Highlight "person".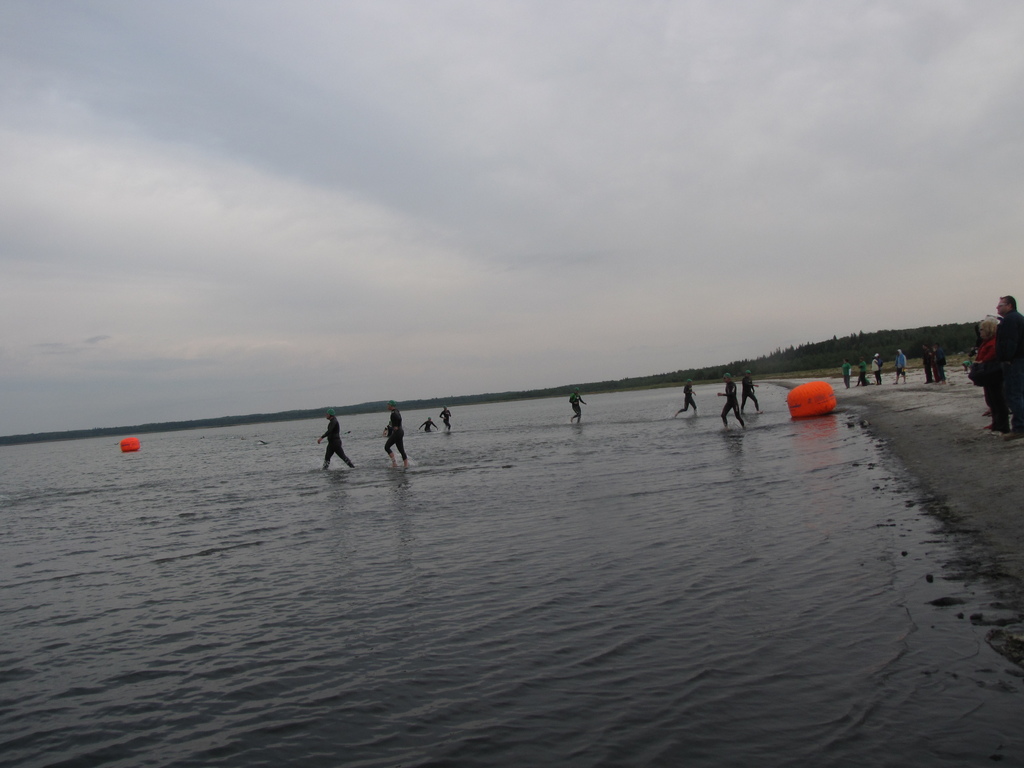
Highlighted region: 413:415:437:435.
